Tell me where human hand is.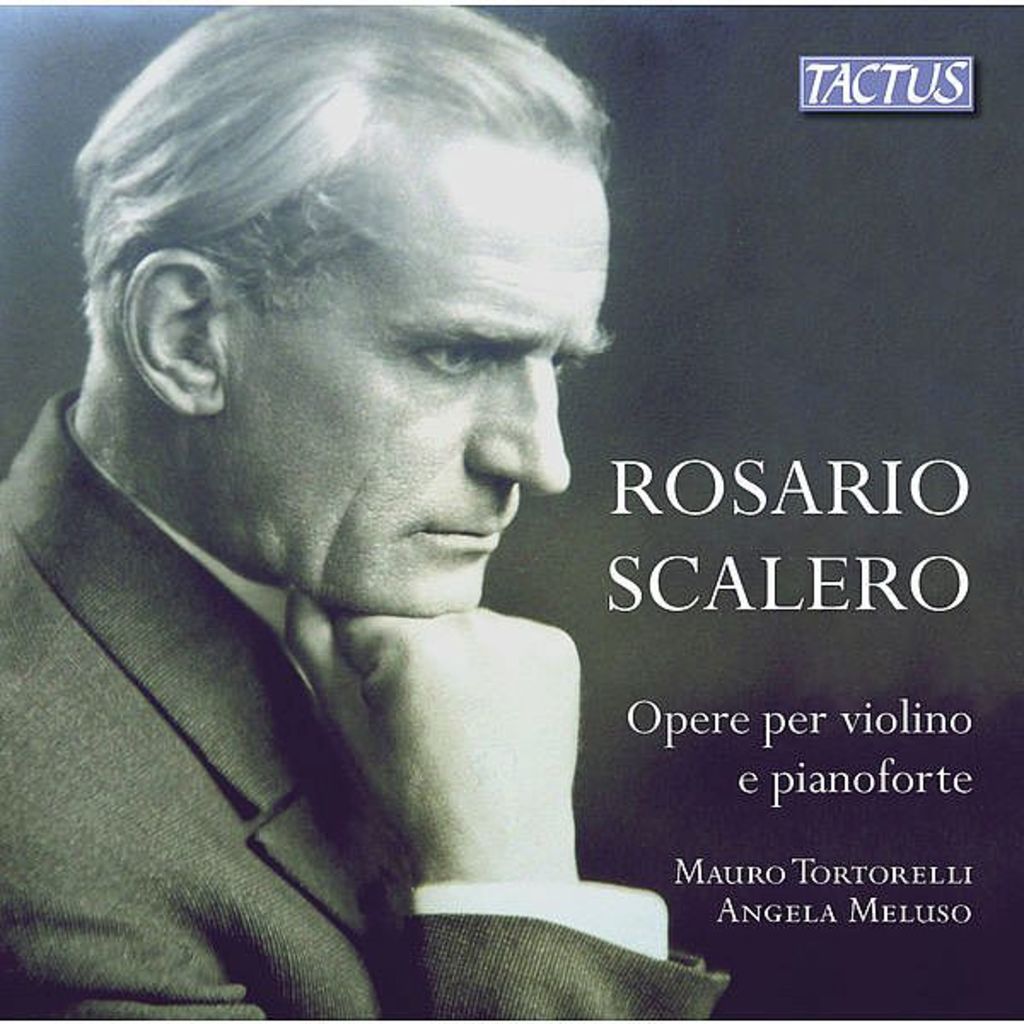
human hand is at crop(82, 526, 667, 1019).
